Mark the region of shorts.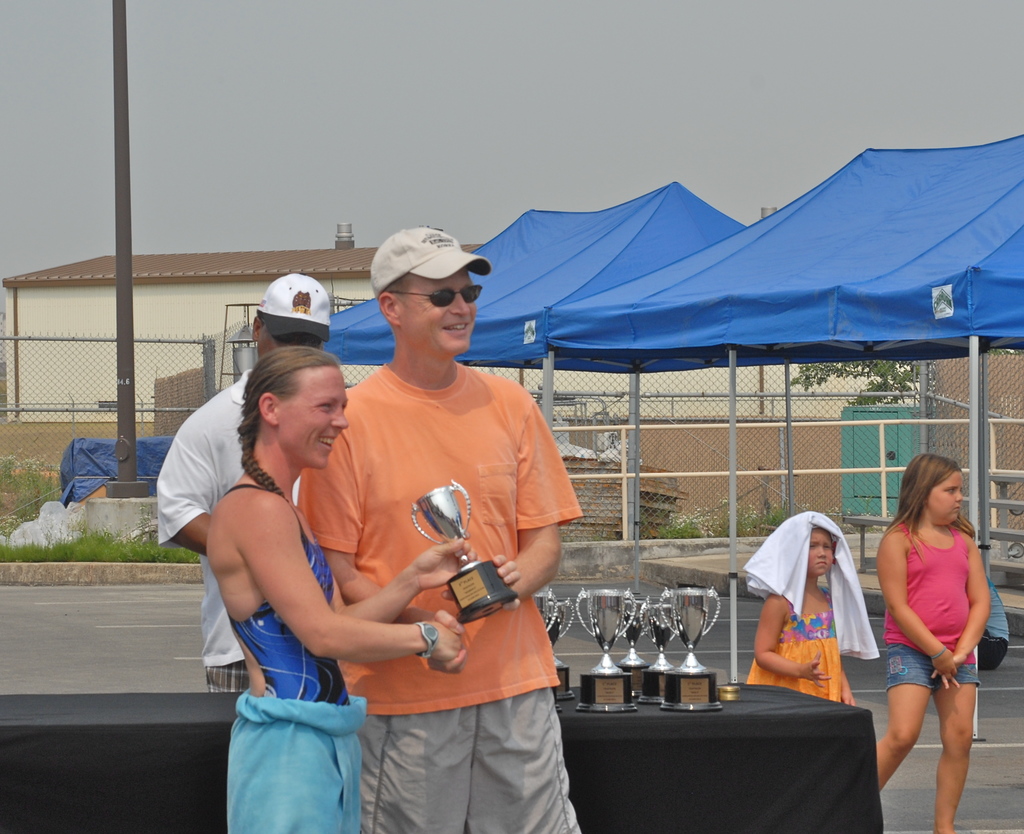
Region: BBox(982, 634, 1009, 670).
